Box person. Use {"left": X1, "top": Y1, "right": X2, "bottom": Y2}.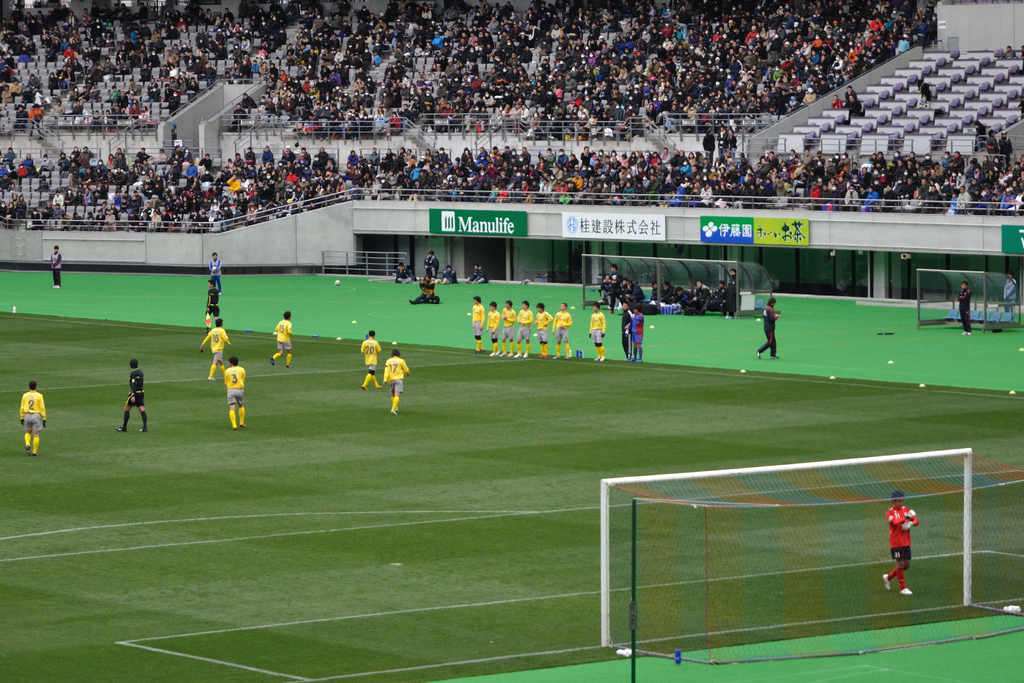
{"left": 197, "top": 317, "right": 232, "bottom": 383}.
